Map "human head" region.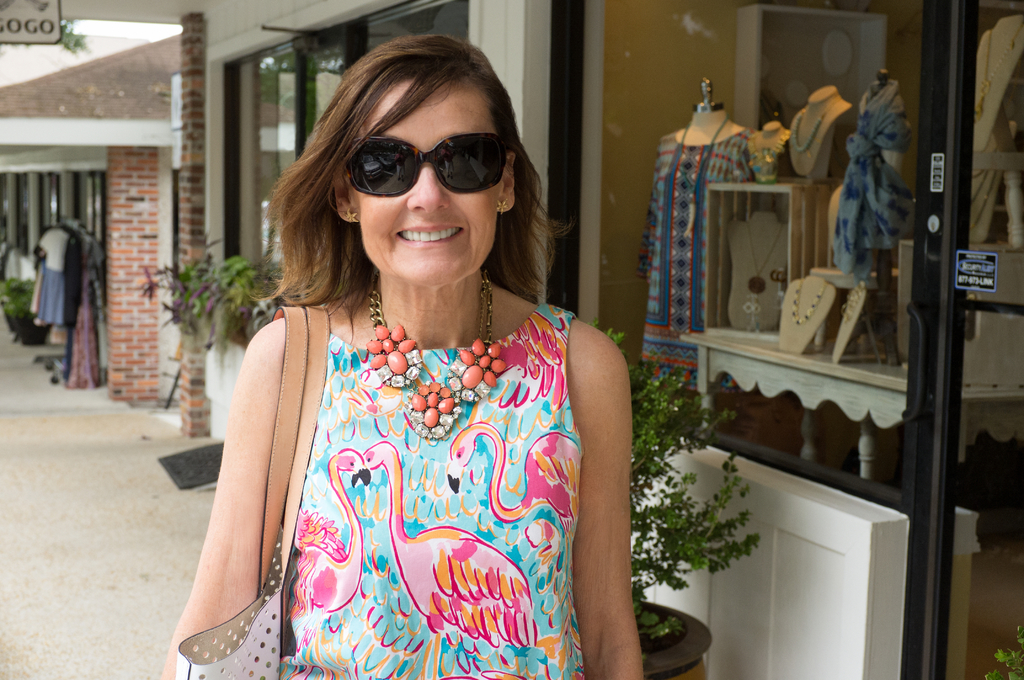
Mapped to pyautogui.locateOnScreen(244, 40, 570, 343).
